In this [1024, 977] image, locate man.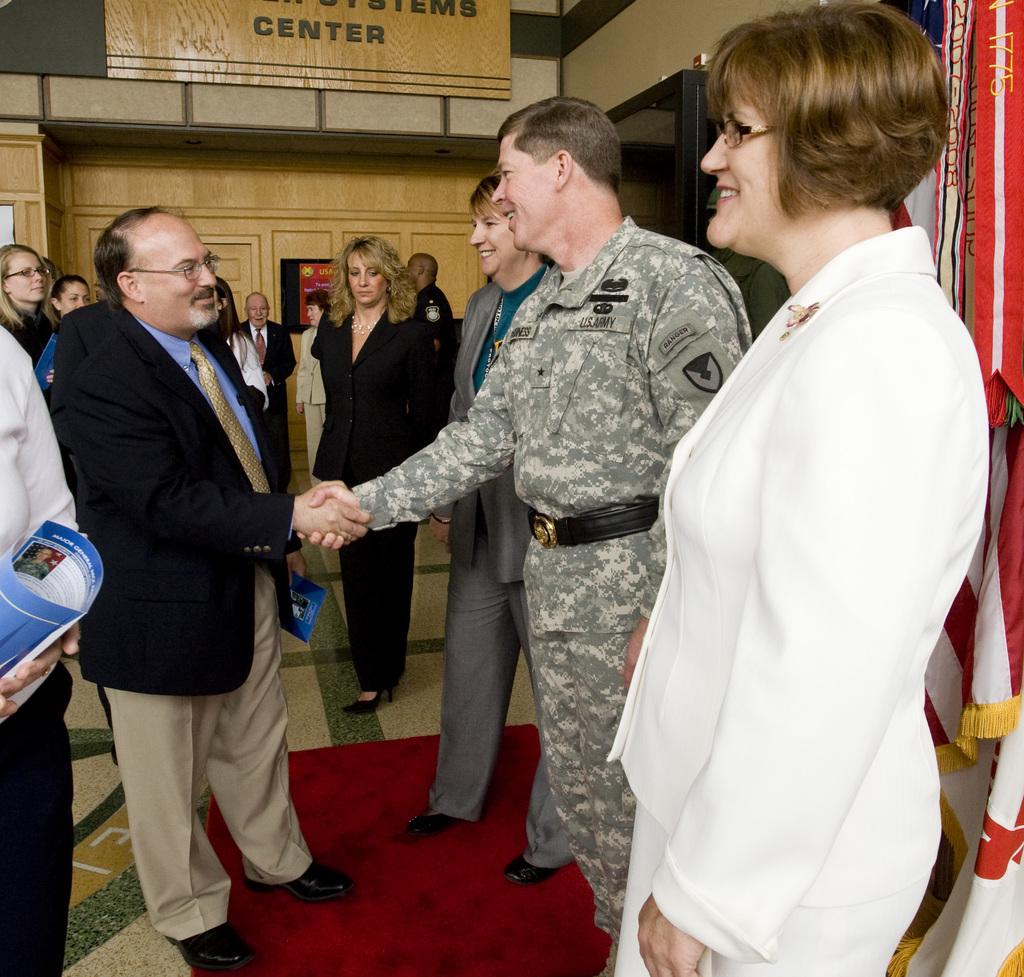
Bounding box: <region>408, 246, 458, 368</region>.
